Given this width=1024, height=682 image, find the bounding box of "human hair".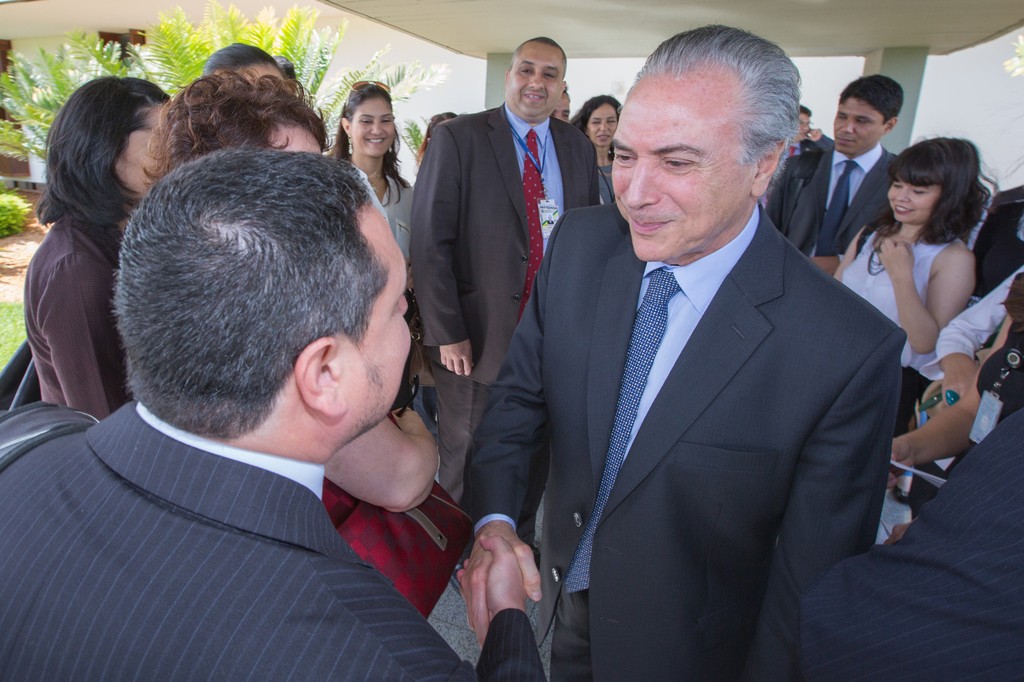
{"left": 892, "top": 132, "right": 995, "bottom": 246}.
